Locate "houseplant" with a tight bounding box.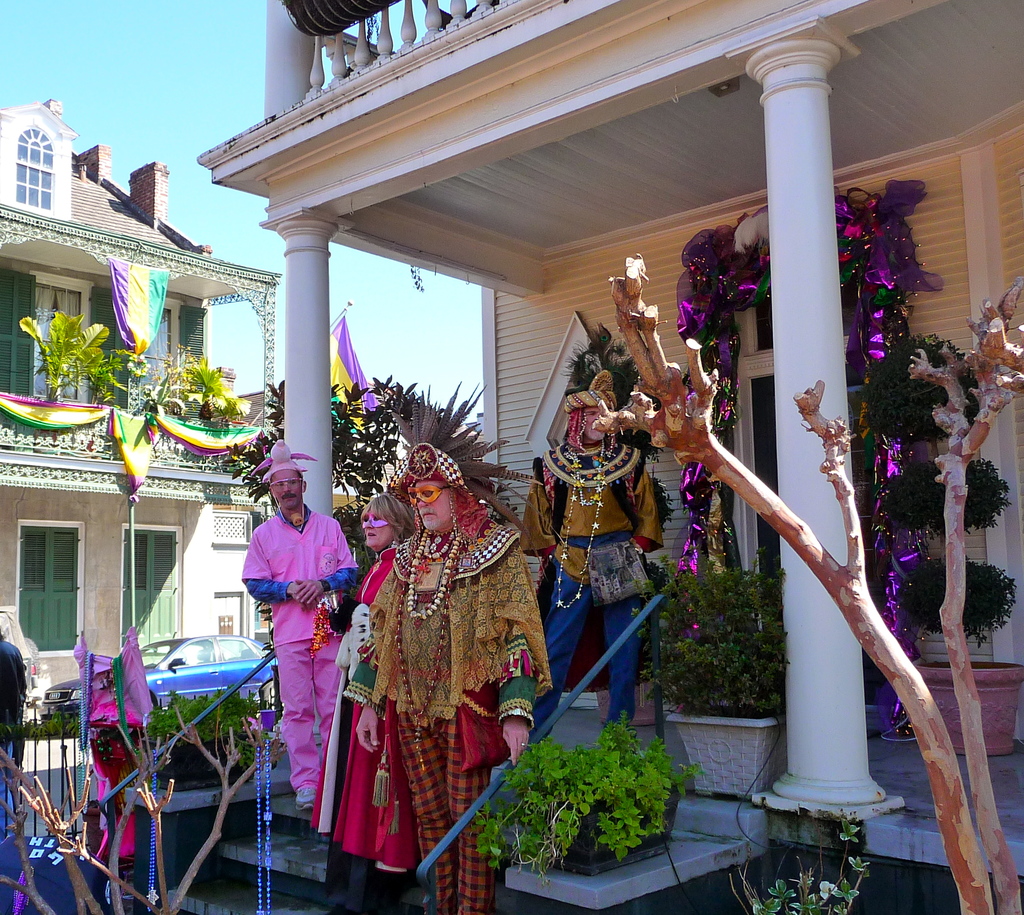
region(857, 332, 1023, 759).
